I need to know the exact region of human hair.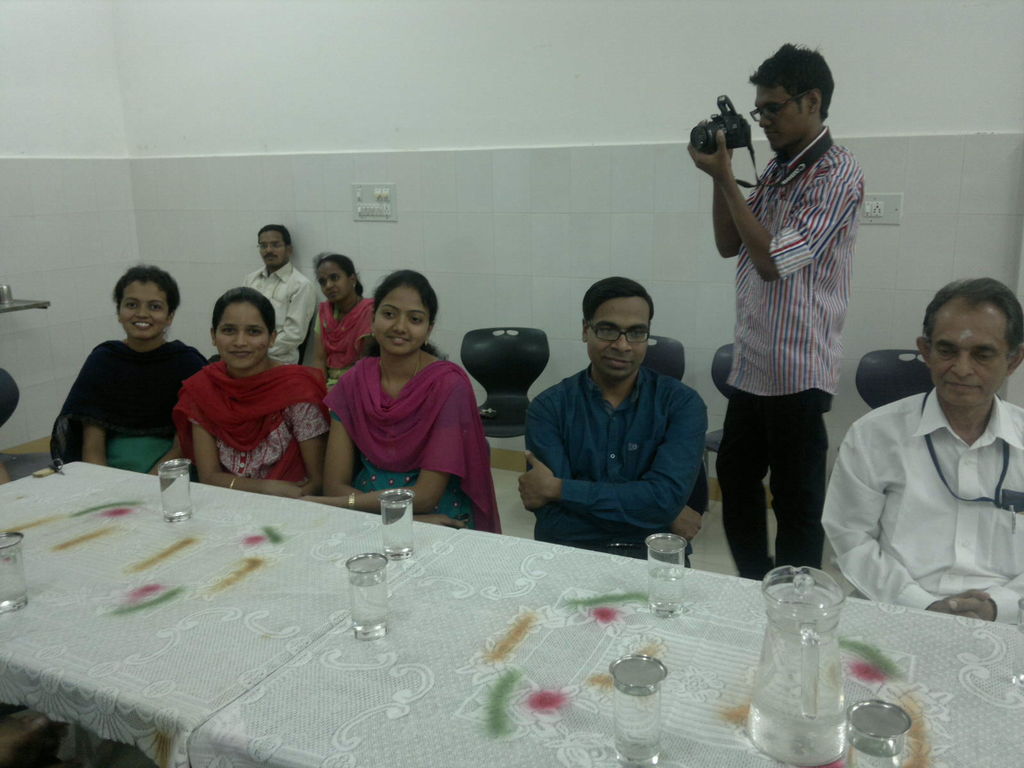
Region: (left=314, top=254, right=356, bottom=271).
